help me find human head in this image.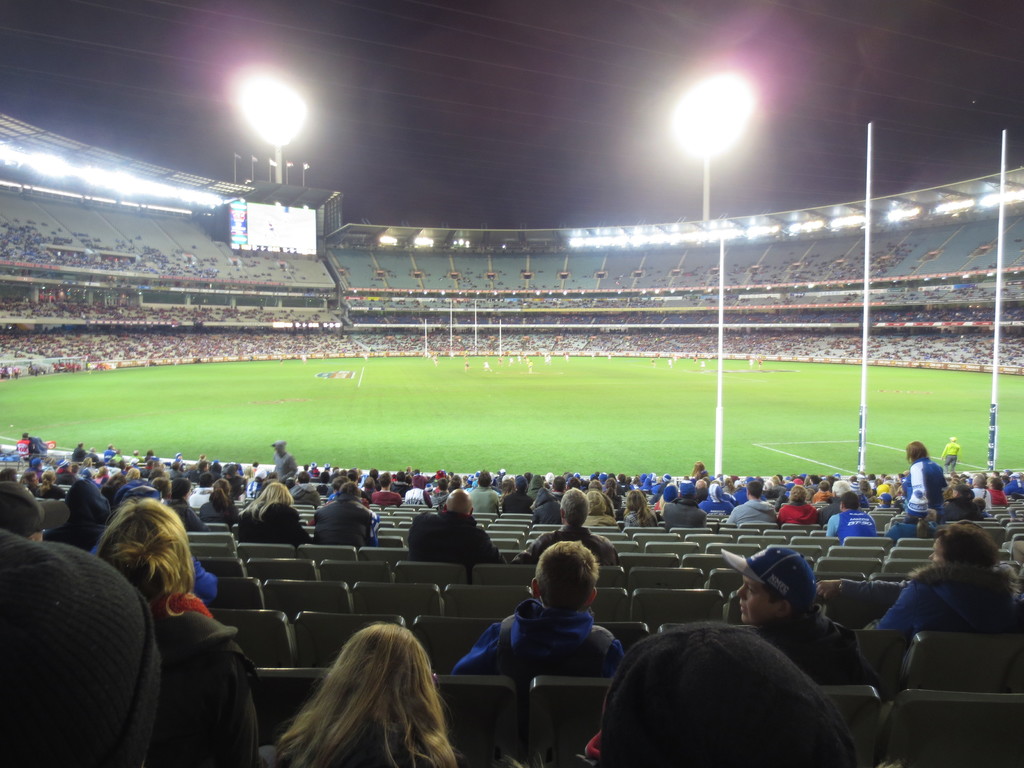
Found it: [x1=0, y1=539, x2=160, y2=767].
